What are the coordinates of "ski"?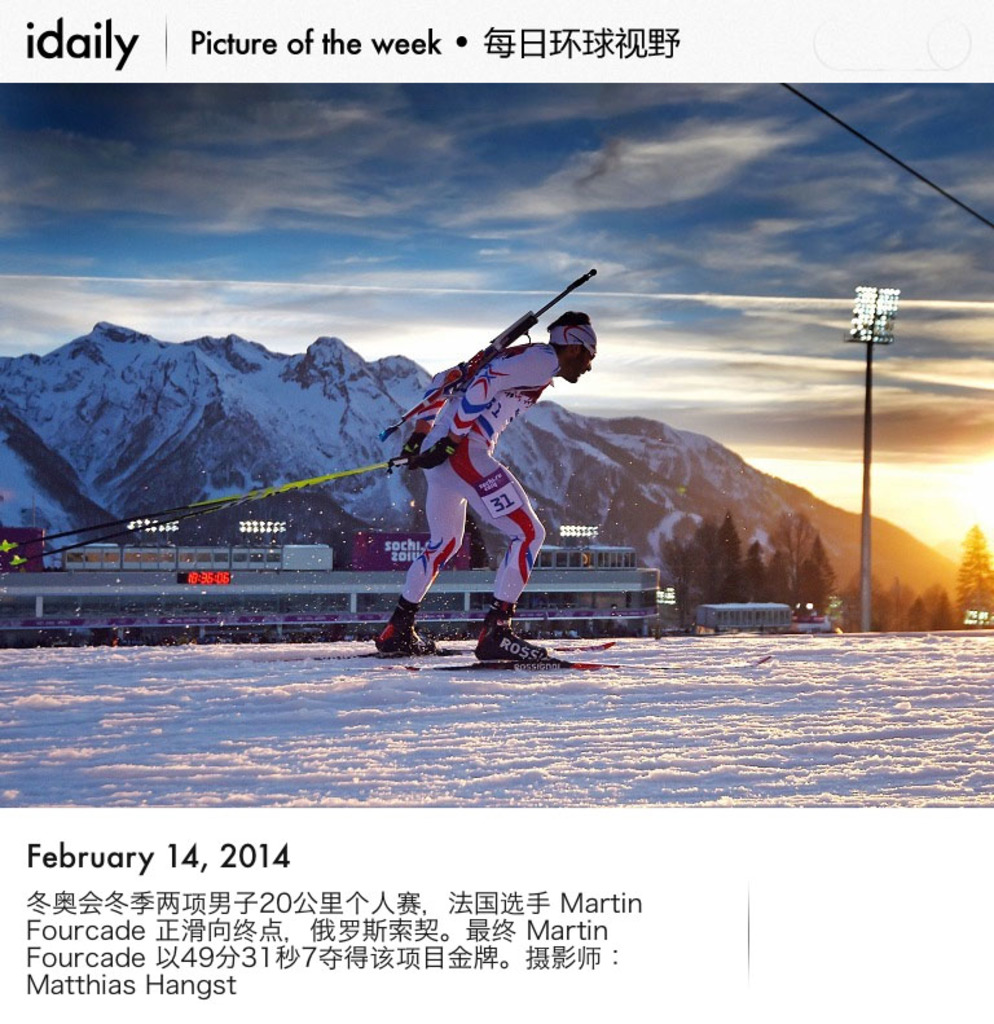
[264, 640, 478, 672].
